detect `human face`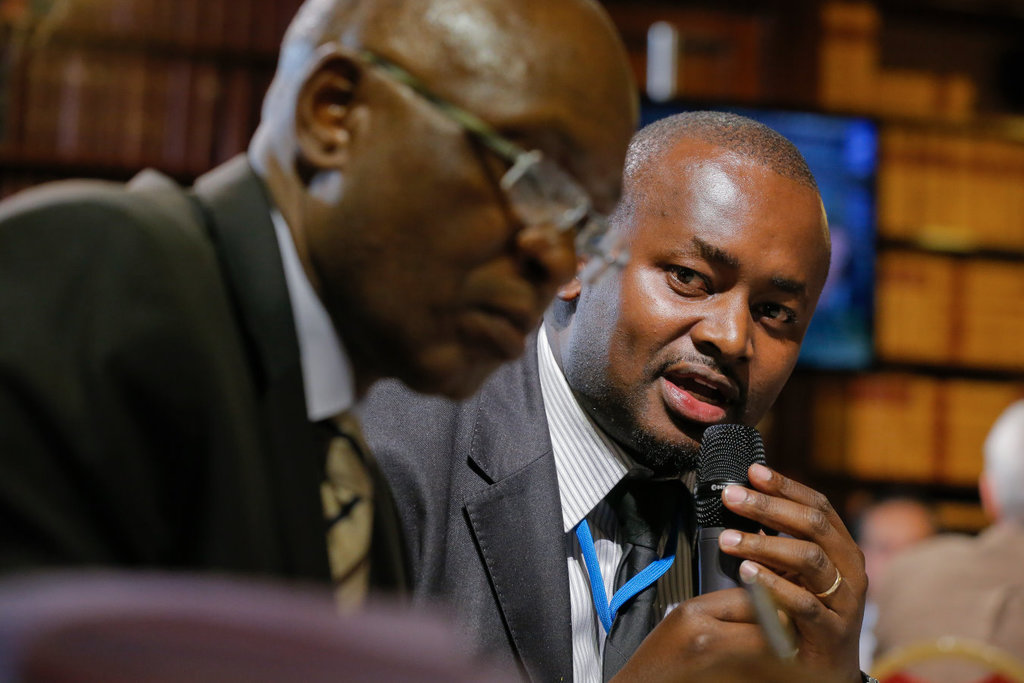
region(575, 145, 835, 474)
